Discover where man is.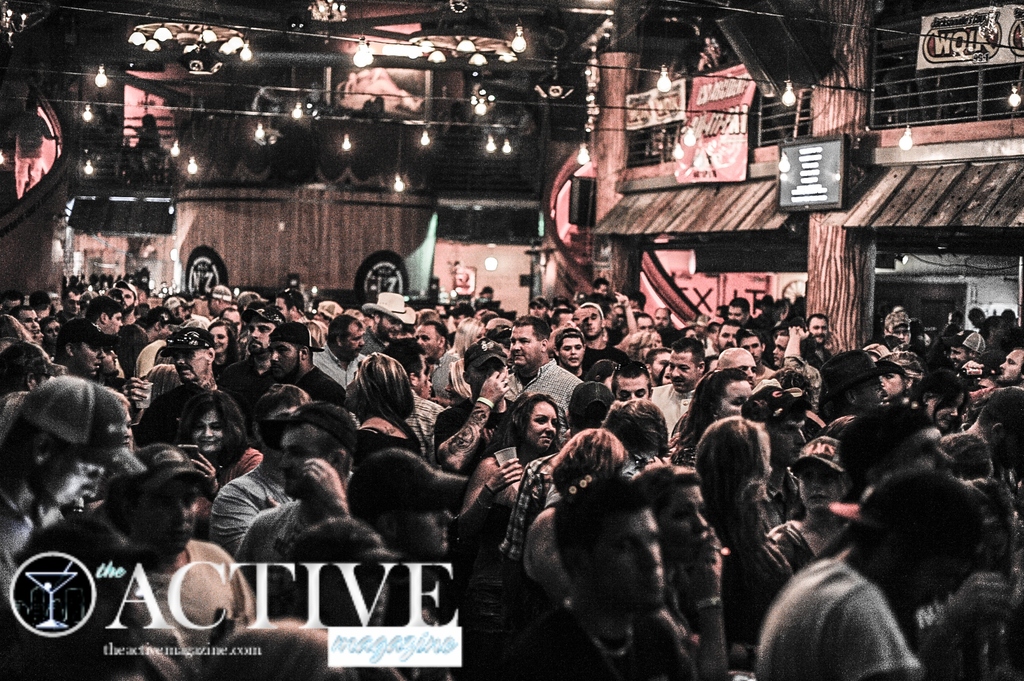
Discovered at 497,502,713,680.
